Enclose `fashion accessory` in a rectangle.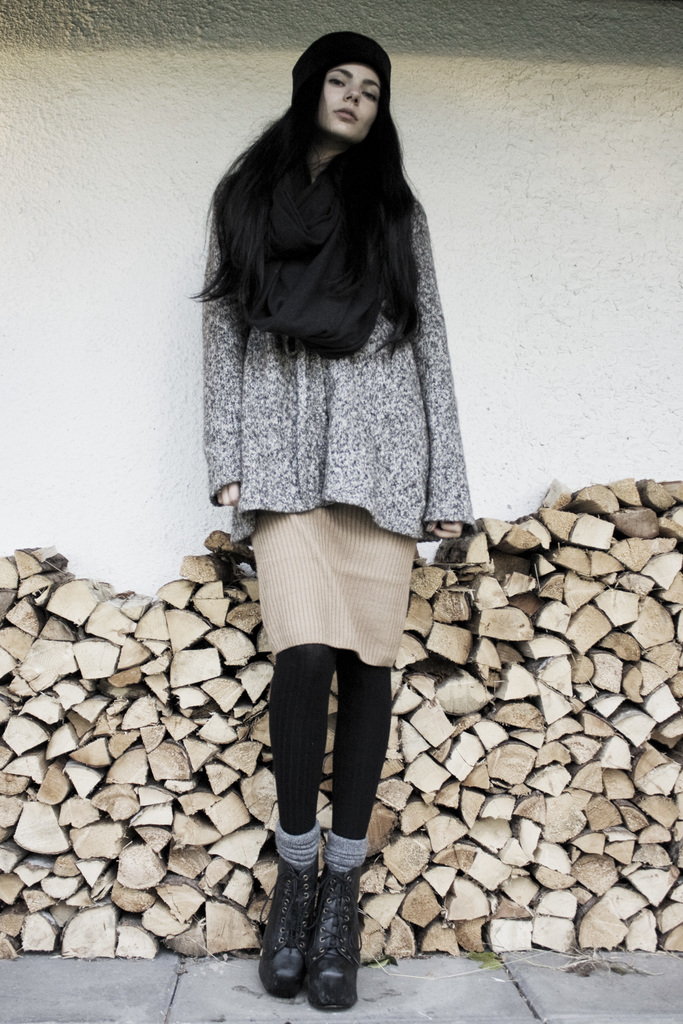
[left=258, top=824, right=318, bottom=994].
